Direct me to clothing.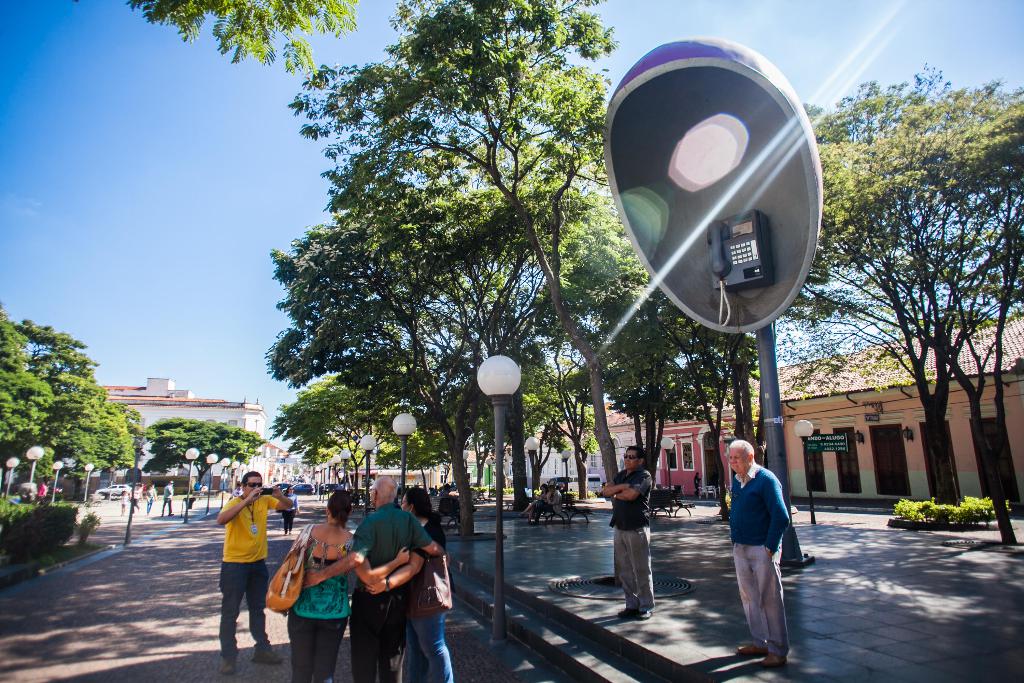
Direction: <region>195, 483, 198, 491</region>.
